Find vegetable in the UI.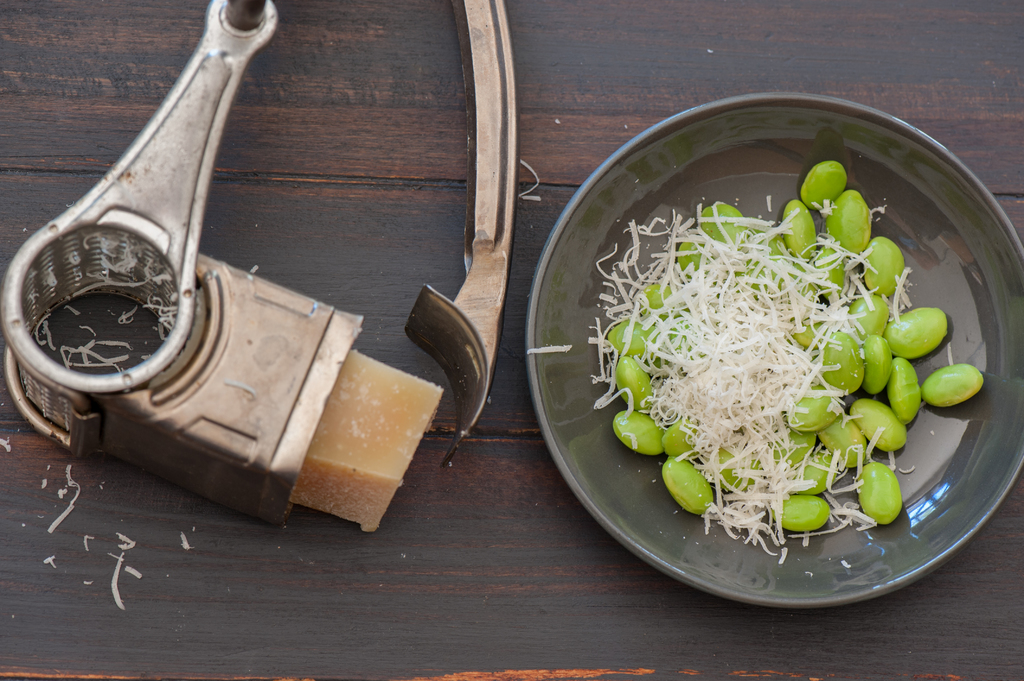
UI element at x1=853, y1=310, x2=934, y2=414.
